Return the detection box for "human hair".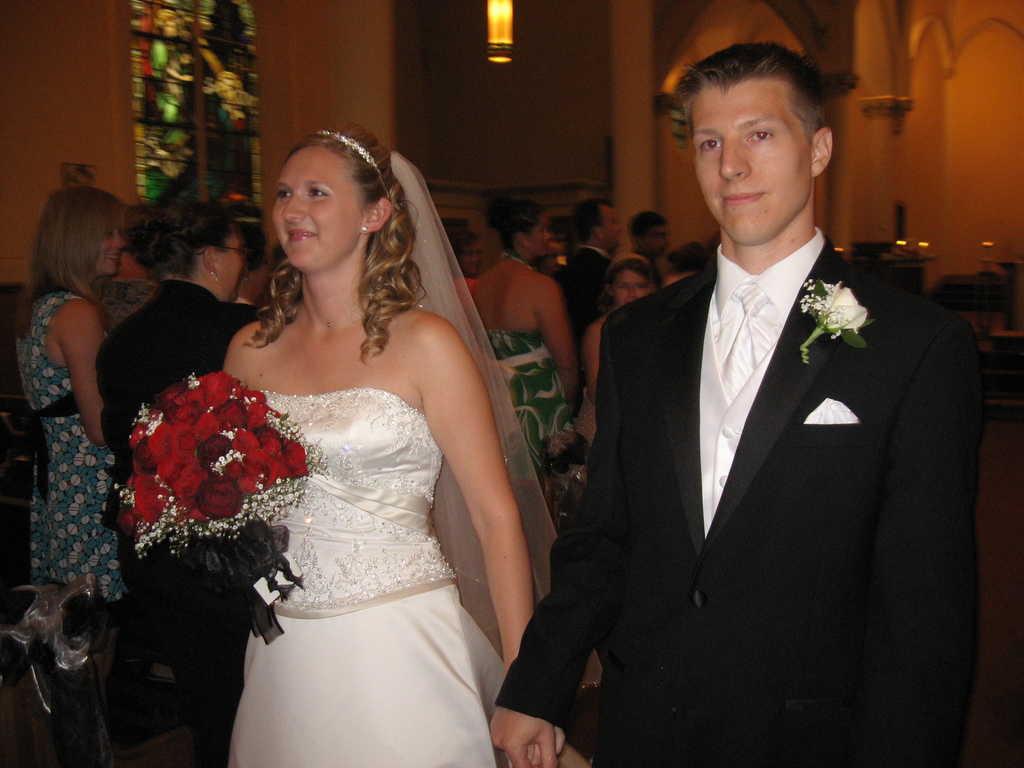
(x1=571, y1=193, x2=604, y2=241).
